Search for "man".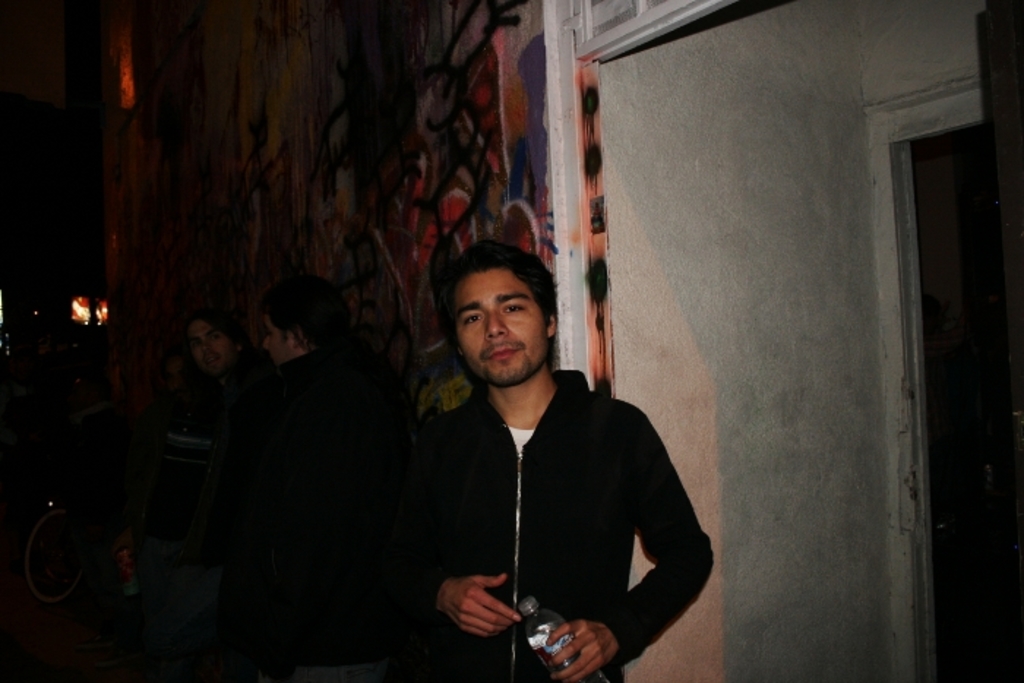
Found at 149/300/269/682.
